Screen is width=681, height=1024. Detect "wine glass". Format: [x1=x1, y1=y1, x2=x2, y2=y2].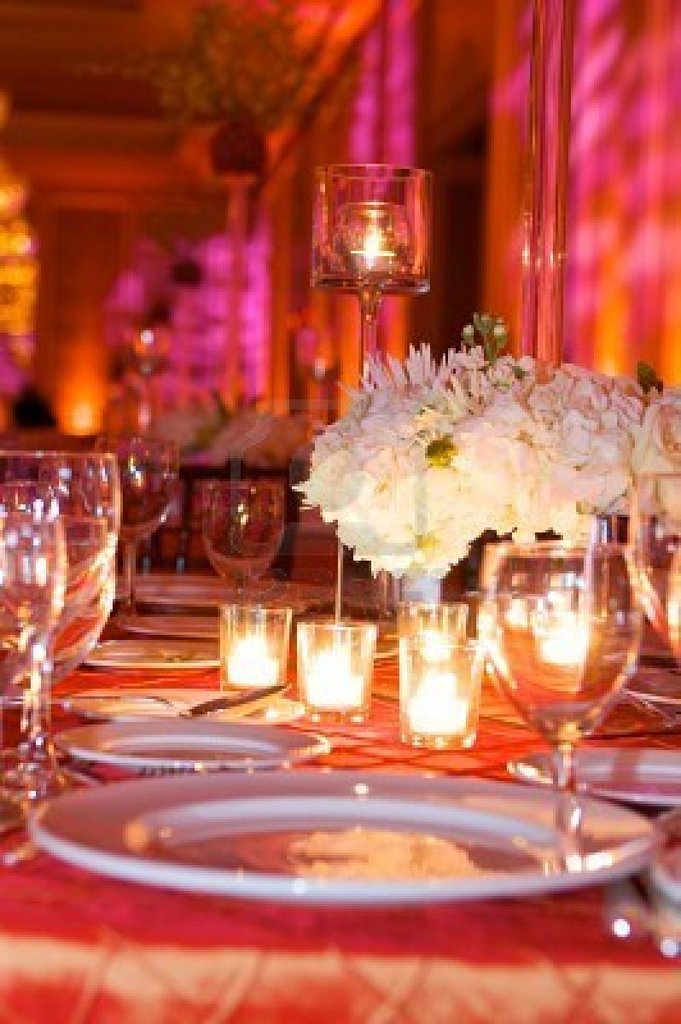
[x1=487, y1=510, x2=648, y2=860].
